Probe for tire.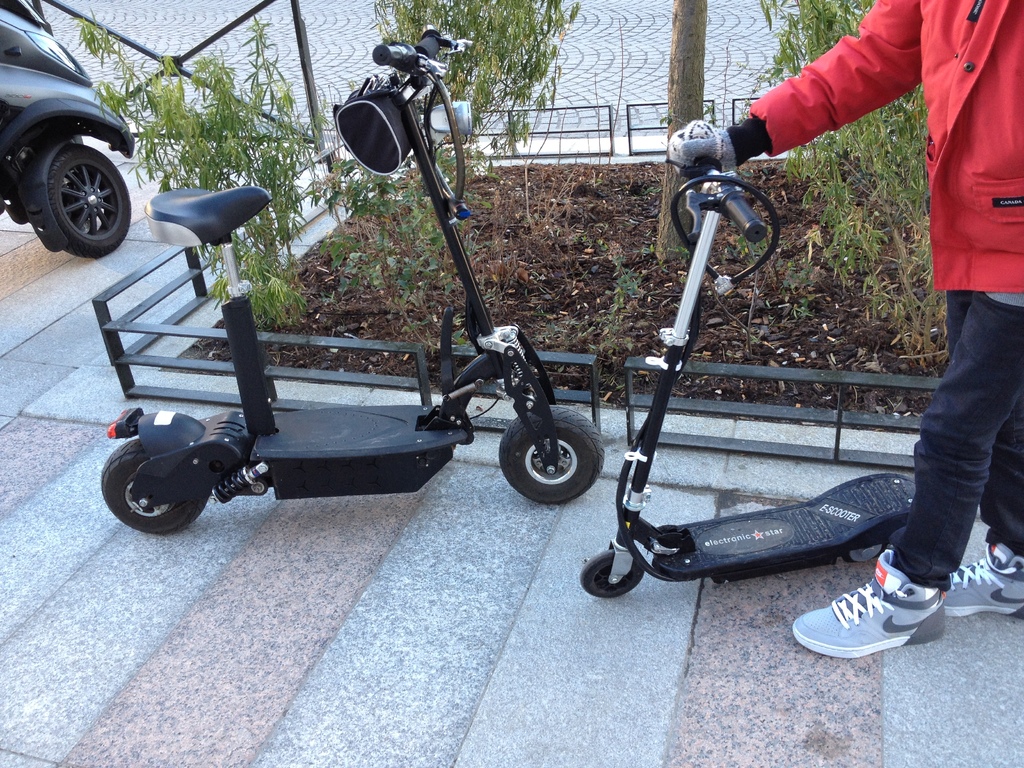
Probe result: l=580, t=548, r=648, b=600.
